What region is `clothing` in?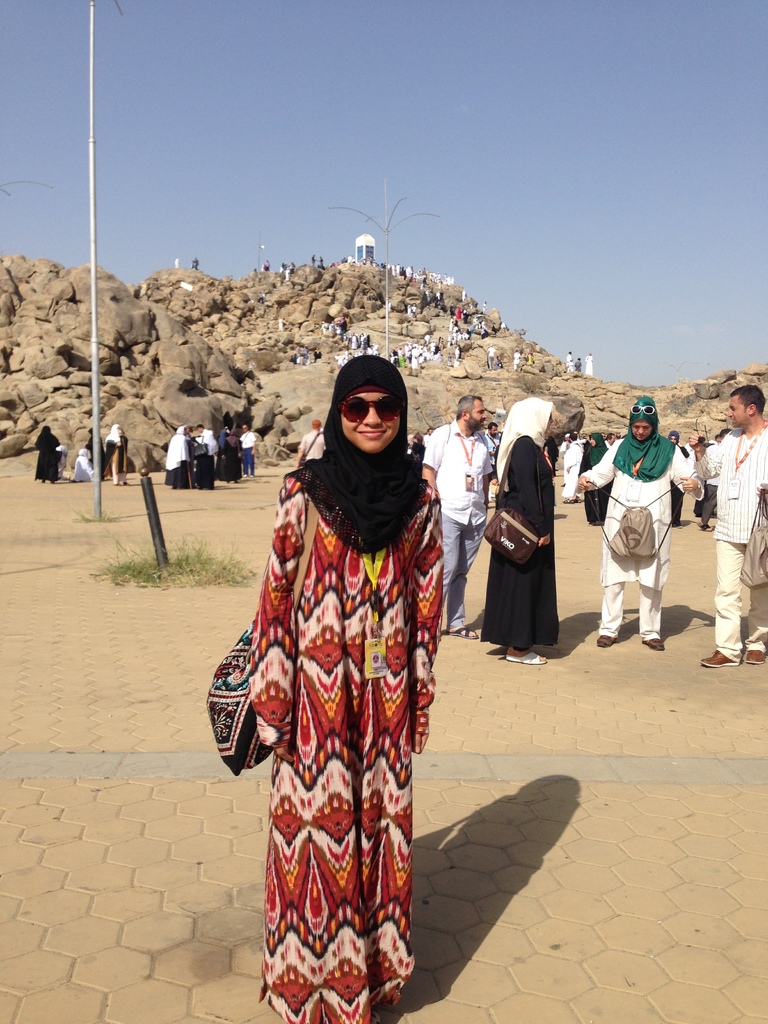
pyautogui.locateOnScreen(220, 425, 237, 481).
